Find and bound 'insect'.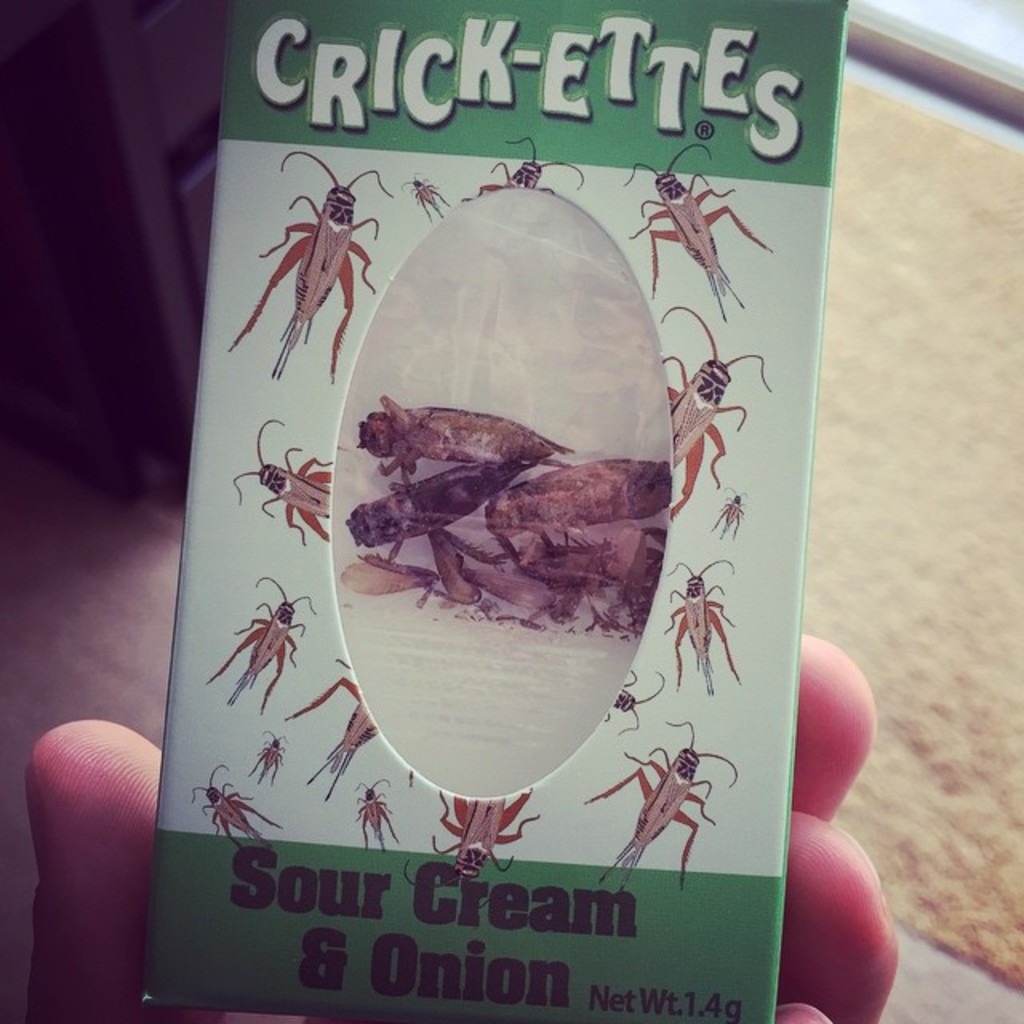
Bound: region(339, 466, 520, 557).
